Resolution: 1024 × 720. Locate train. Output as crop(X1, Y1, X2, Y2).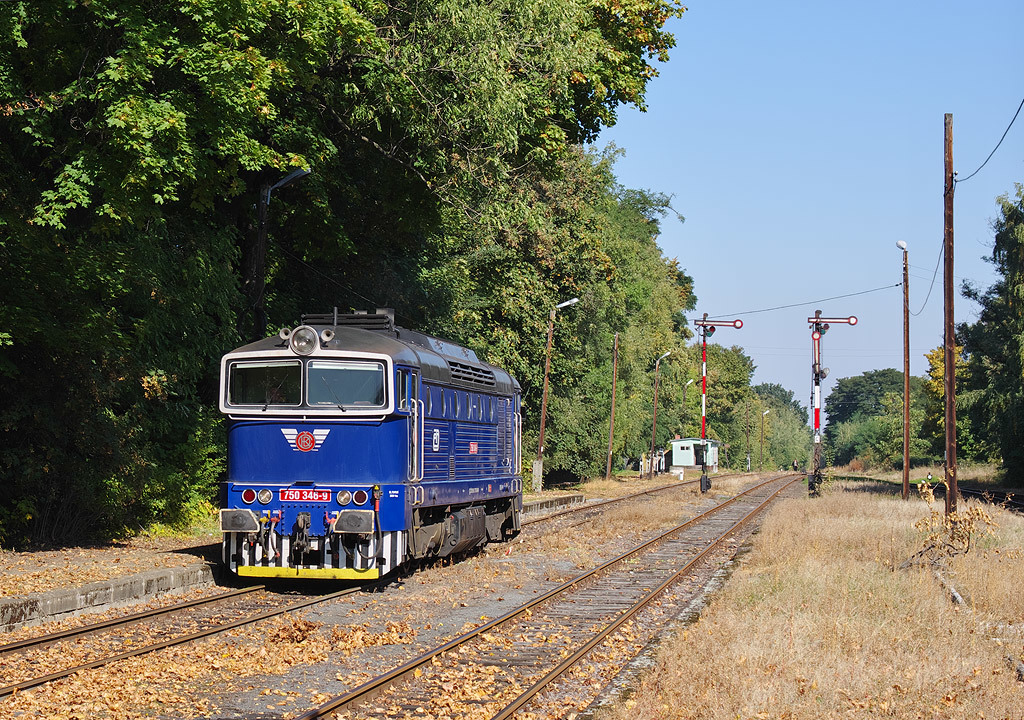
crop(216, 310, 521, 587).
